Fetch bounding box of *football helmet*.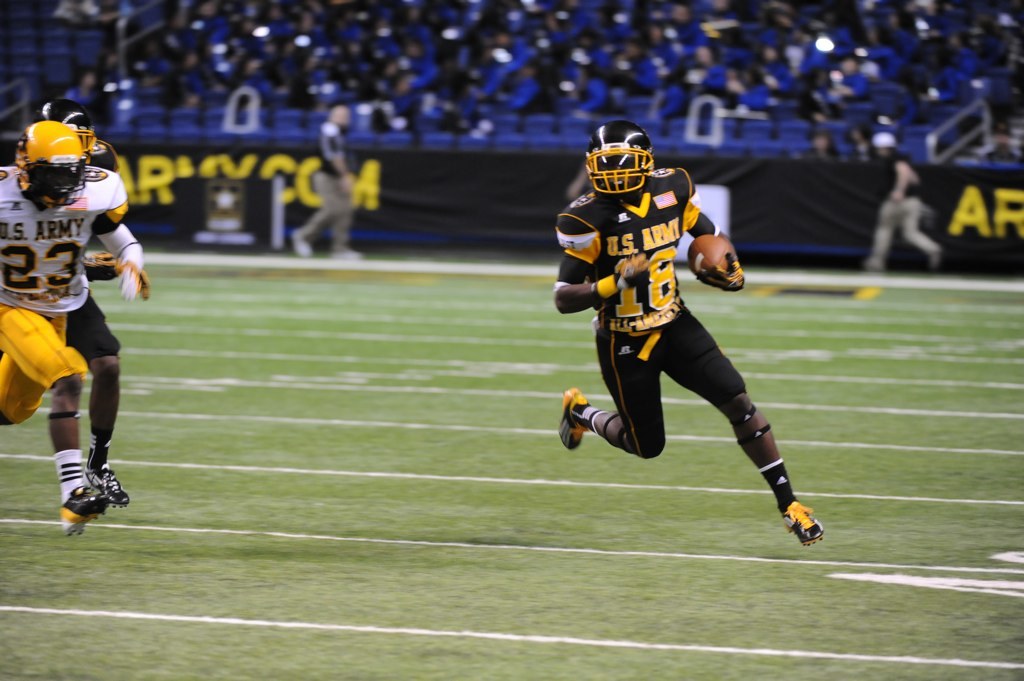
Bbox: <box>41,98,97,148</box>.
